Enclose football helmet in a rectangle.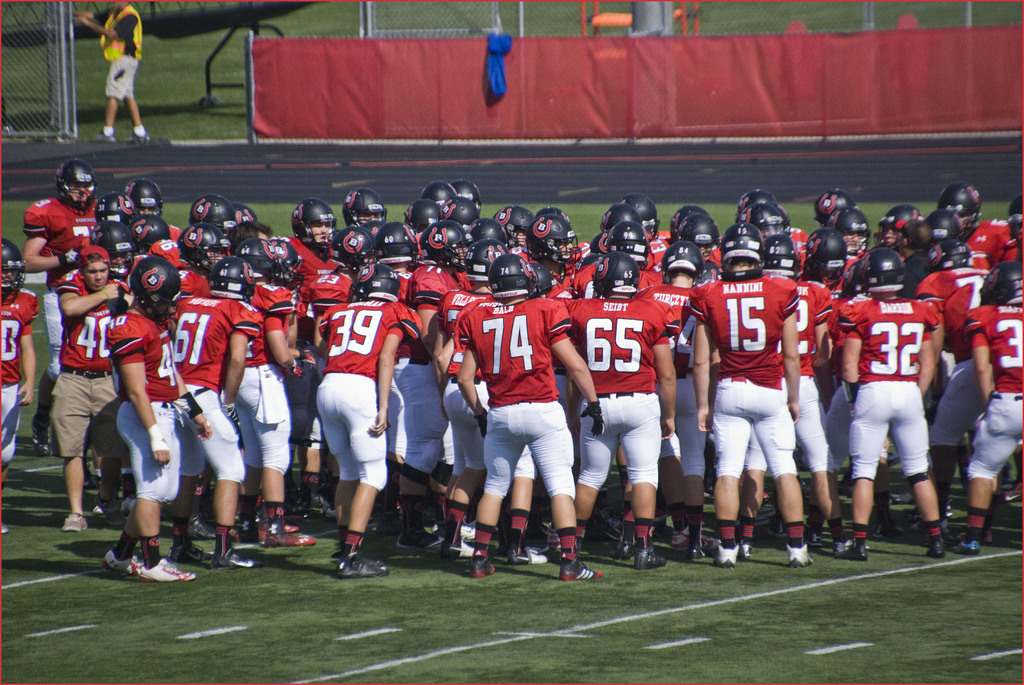
box(937, 178, 983, 233).
